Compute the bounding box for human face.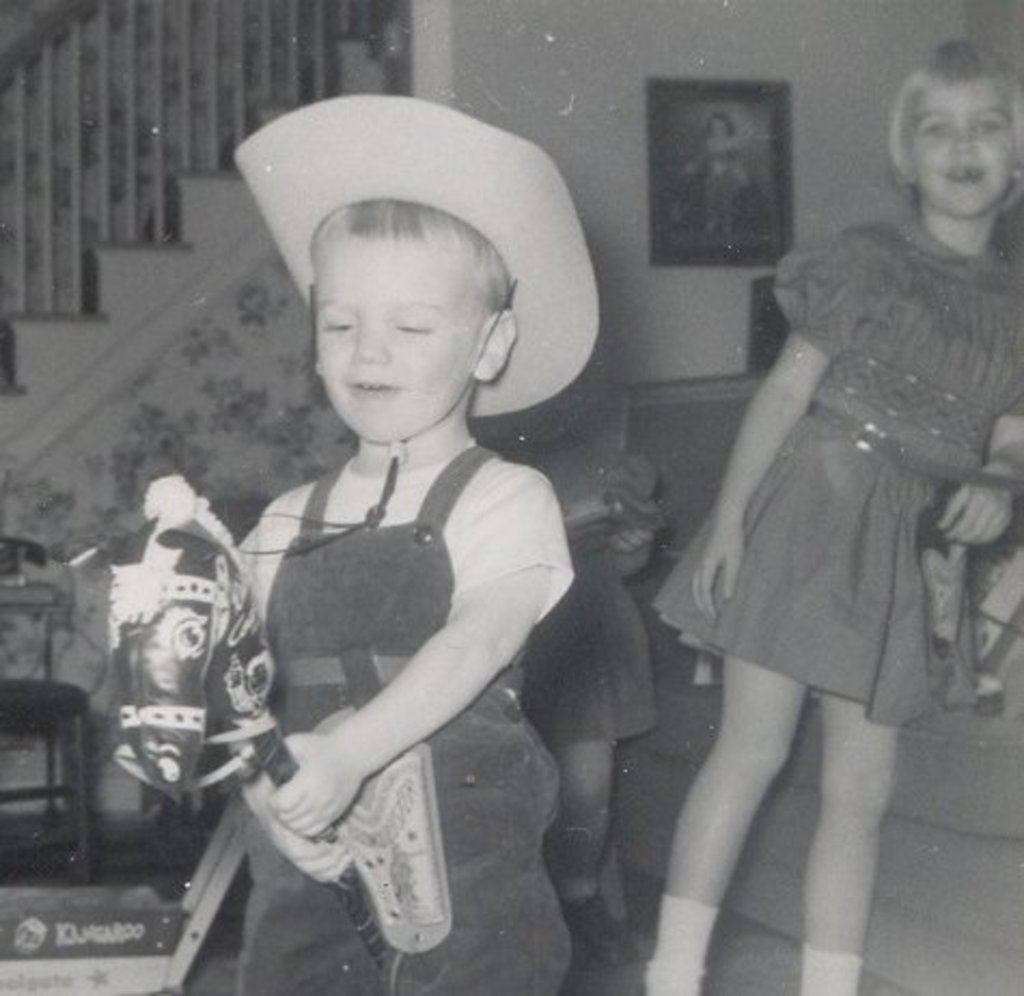
region(910, 69, 1013, 216).
